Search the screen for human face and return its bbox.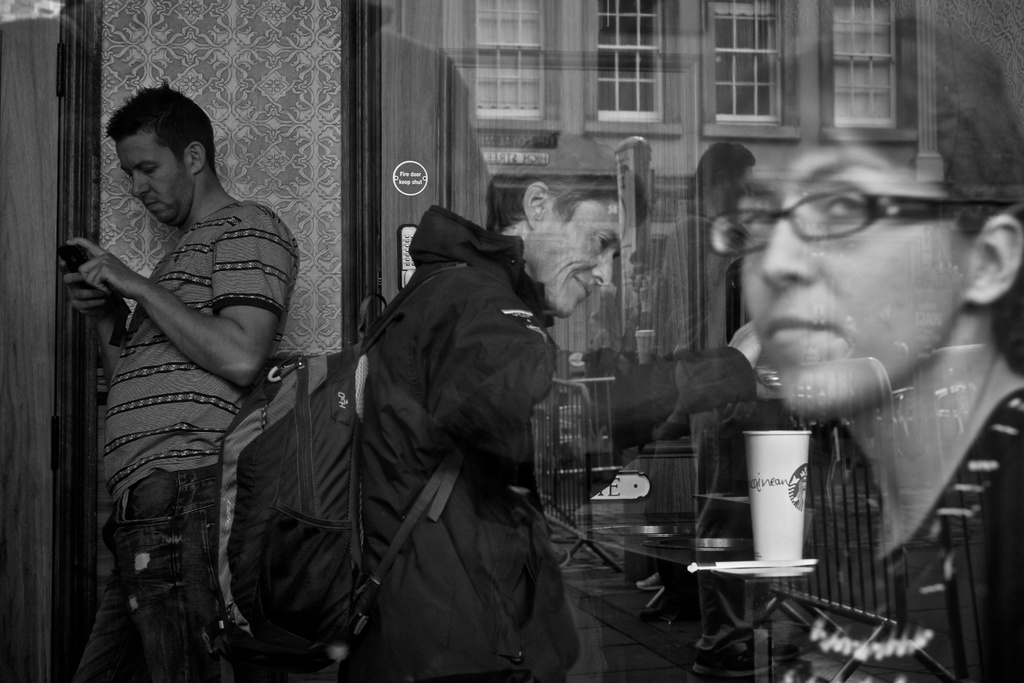
Found: (116, 125, 197, 227).
